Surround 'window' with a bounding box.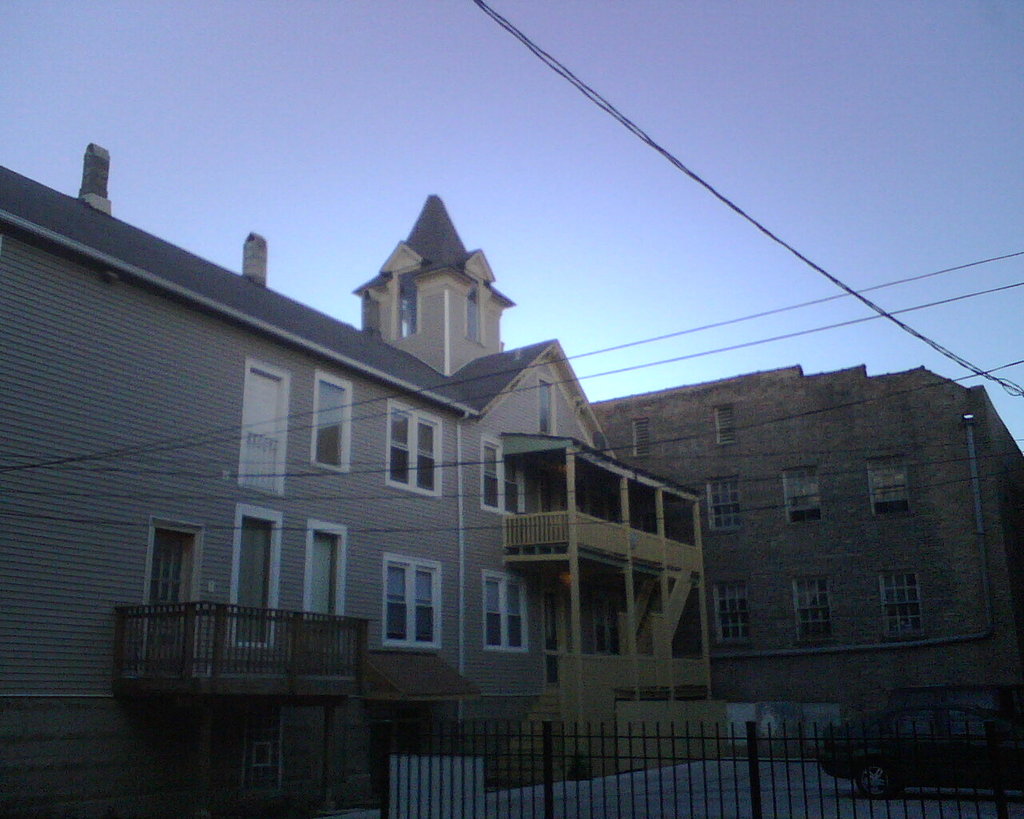
<bbox>306, 518, 340, 626</bbox>.
